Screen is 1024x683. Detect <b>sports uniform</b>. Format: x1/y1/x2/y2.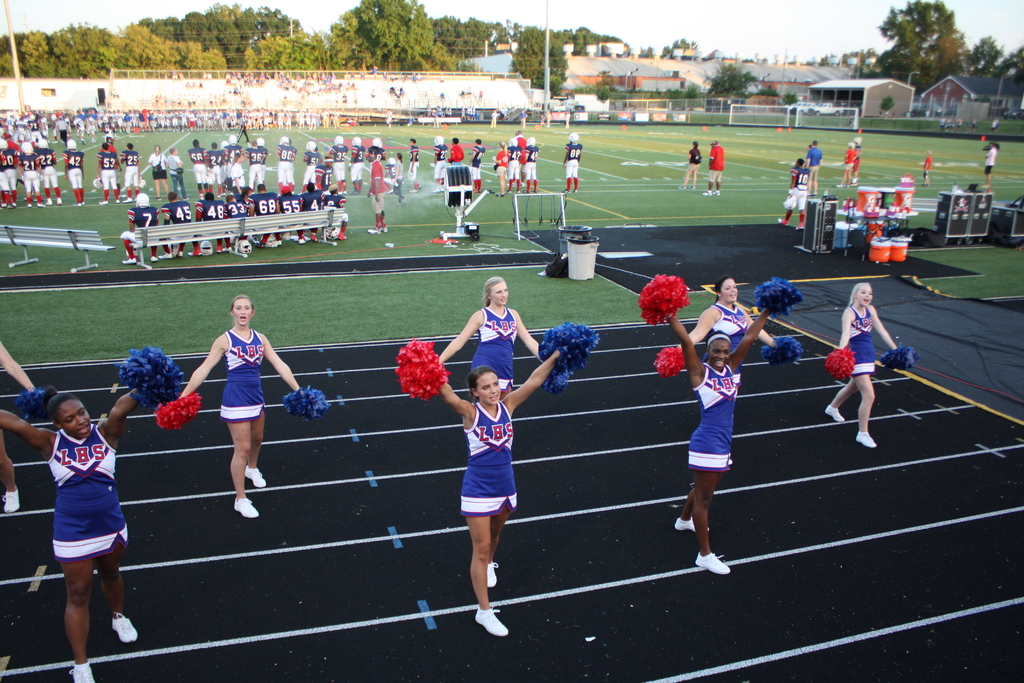
806/141/824/192.
